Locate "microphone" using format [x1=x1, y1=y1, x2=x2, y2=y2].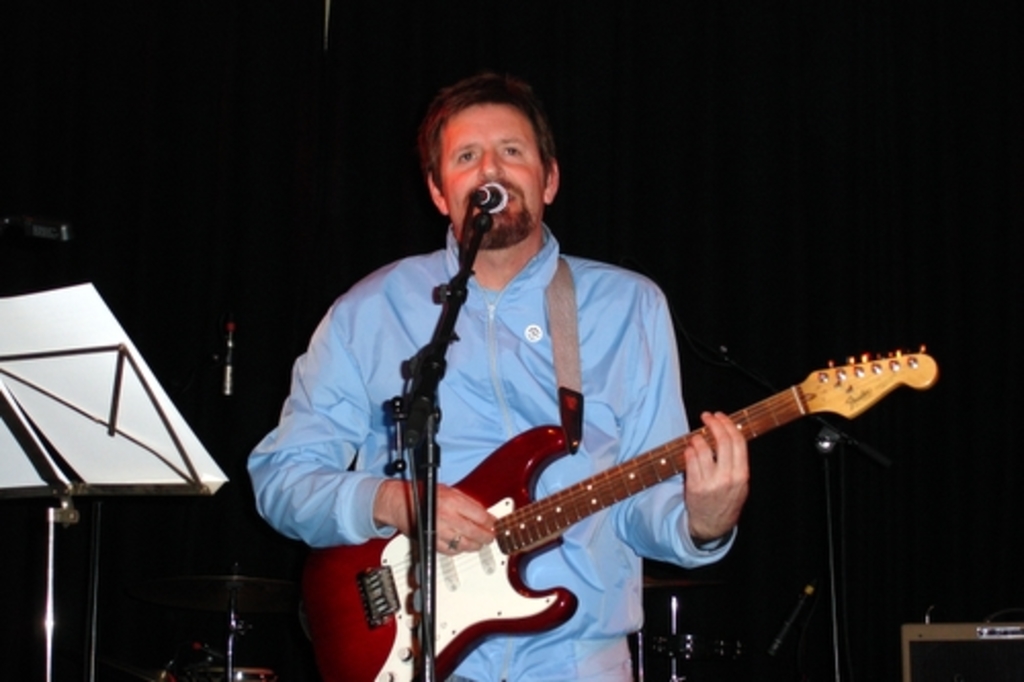
[x1=463, y1=174, x2=518, y2=221].
